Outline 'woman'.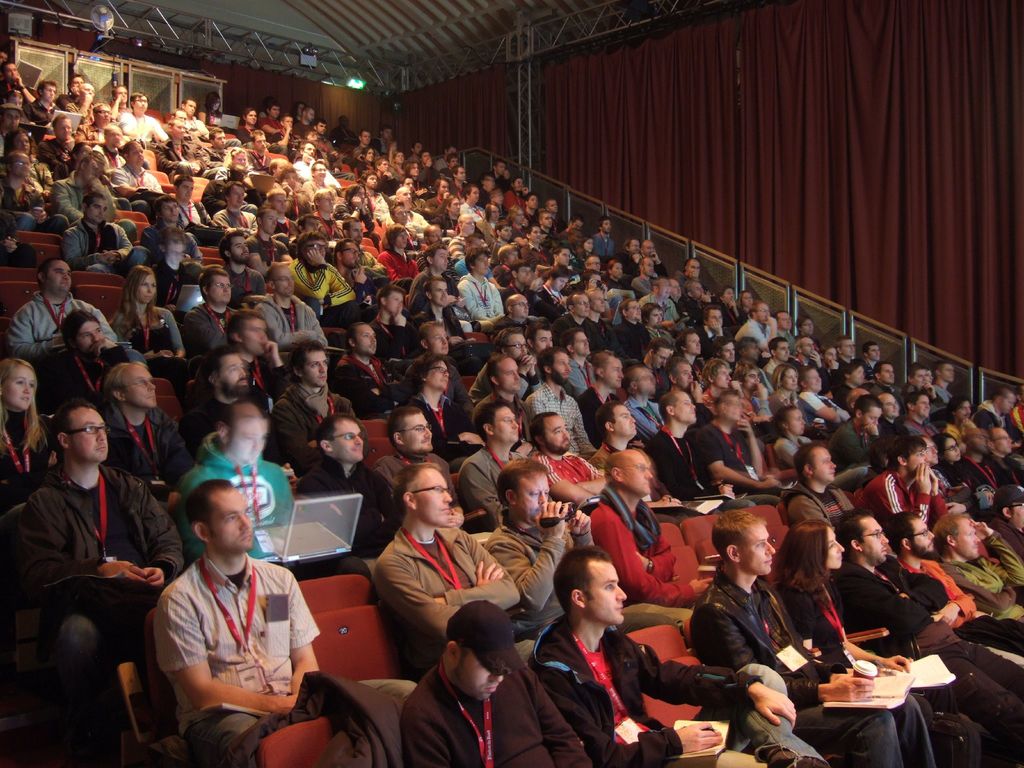
Outline: box(773, 516, 935, 767).
